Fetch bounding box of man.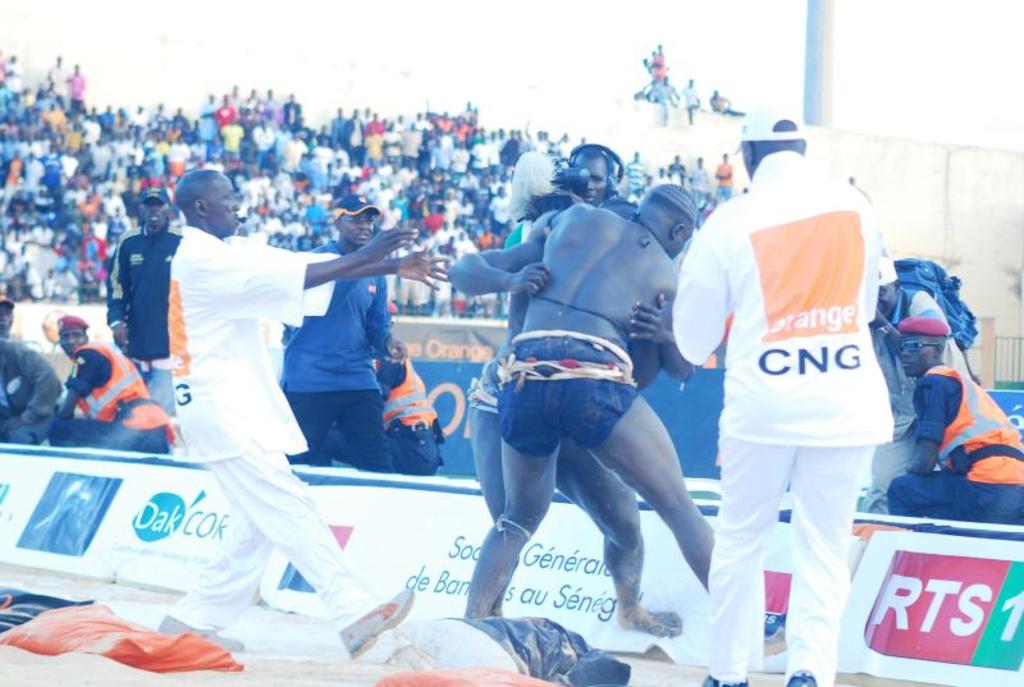
Bbox: [x1=0, y1=293, x2=15, y2=340].
